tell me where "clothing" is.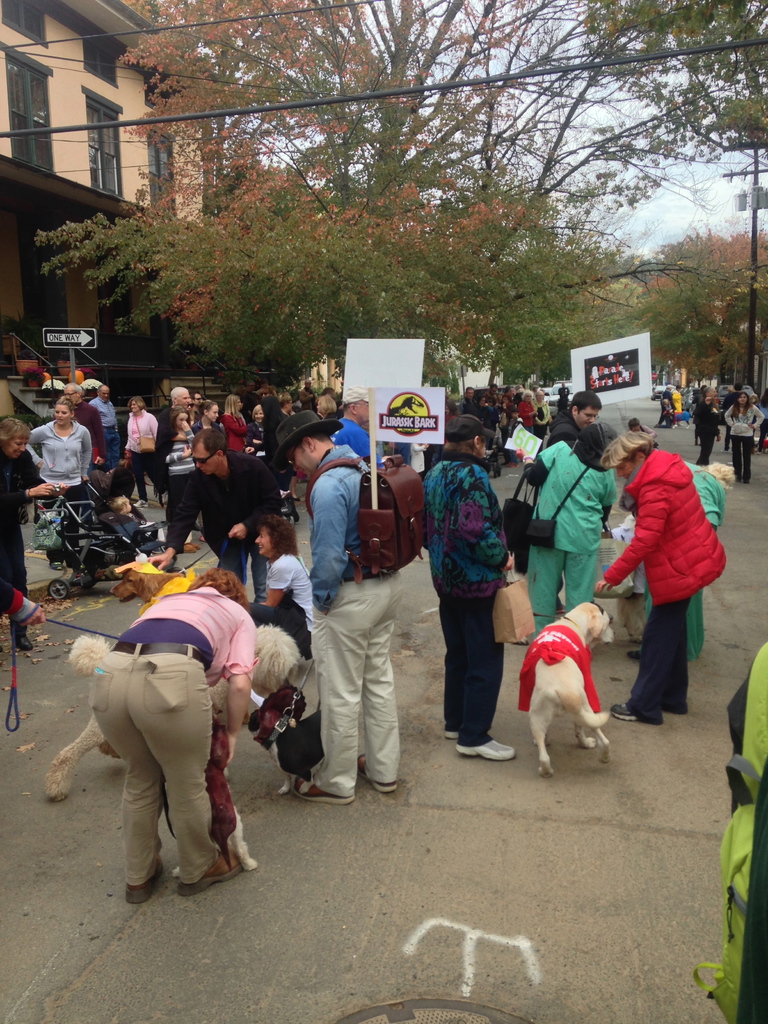
"clothing" is at (152, 409, 195, 552).
